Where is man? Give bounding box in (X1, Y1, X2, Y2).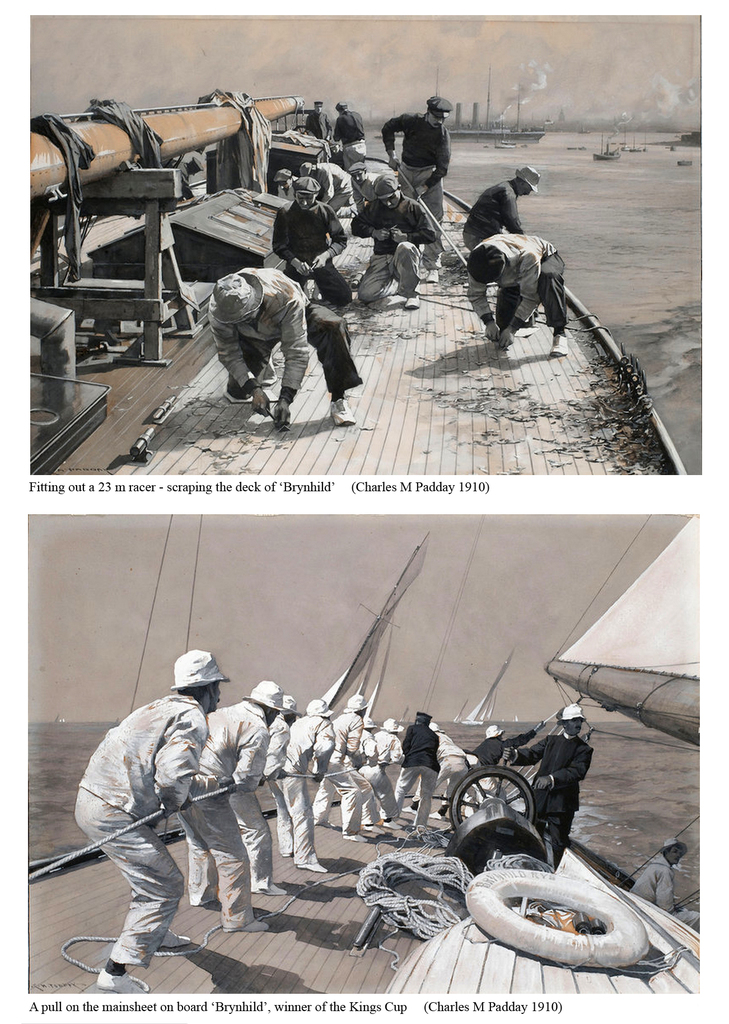
(502, 701, 595, 868).
